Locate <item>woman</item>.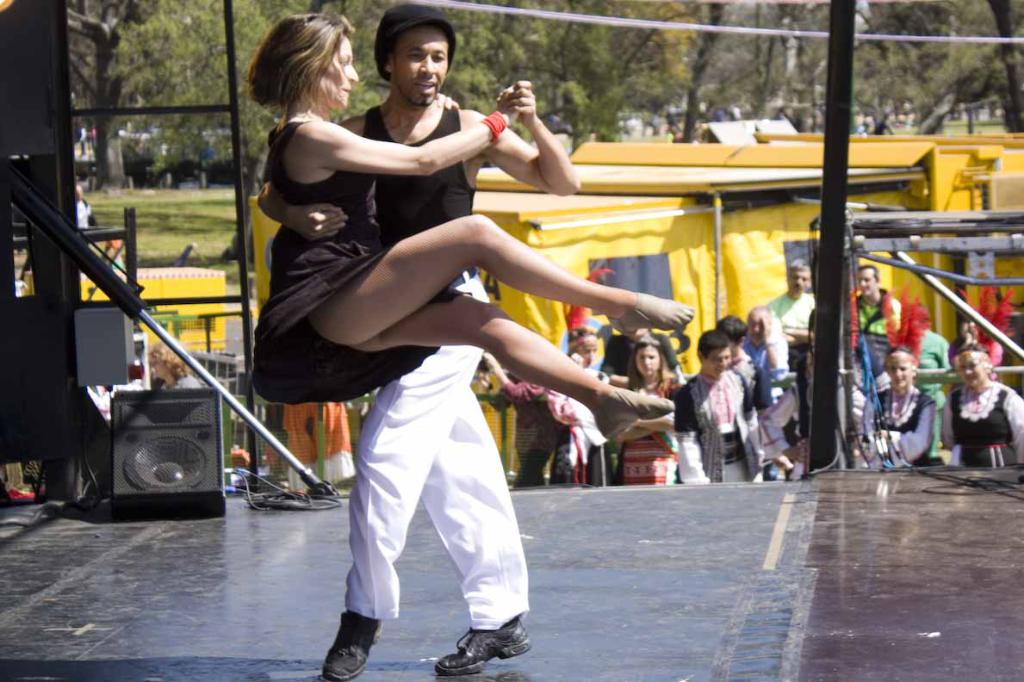
Bounding box: box=[747, 302, 794, 476].
